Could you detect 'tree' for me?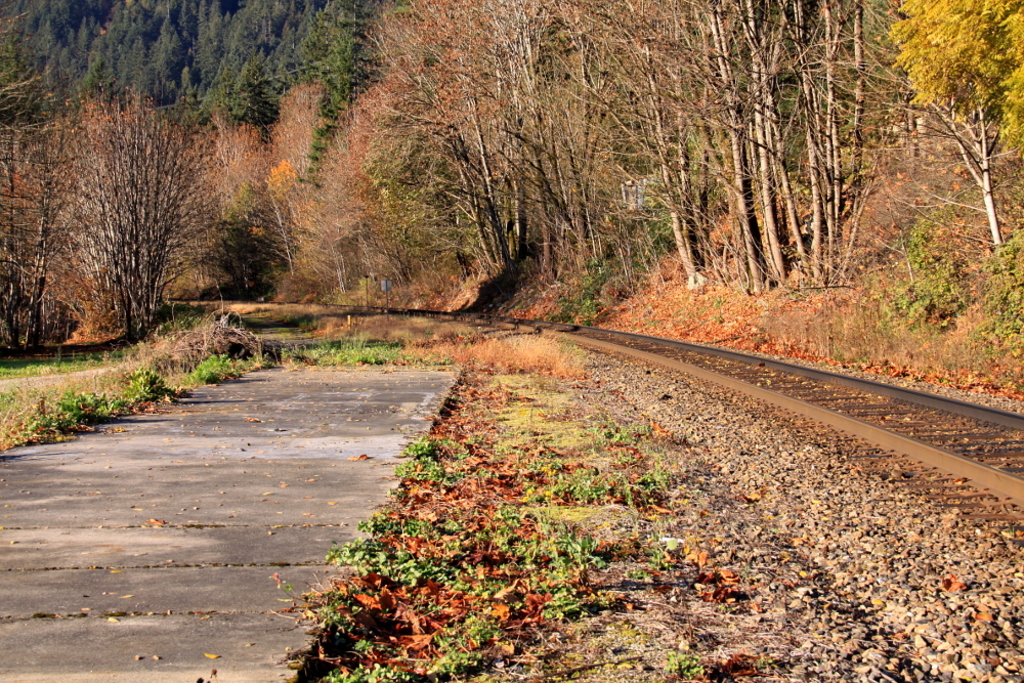
Detection result: [left=589, top=0, right=741, bottom=298].
